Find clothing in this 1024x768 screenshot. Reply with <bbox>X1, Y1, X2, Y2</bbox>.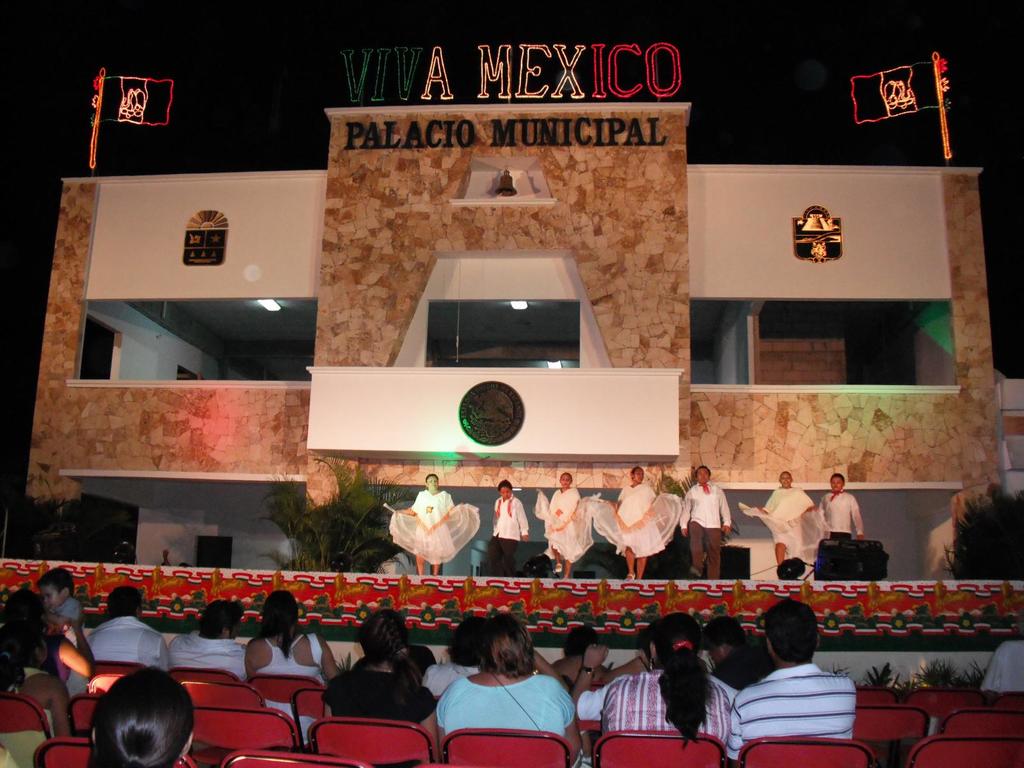
<bbox>424, 655, 484, 699</bbox>.
